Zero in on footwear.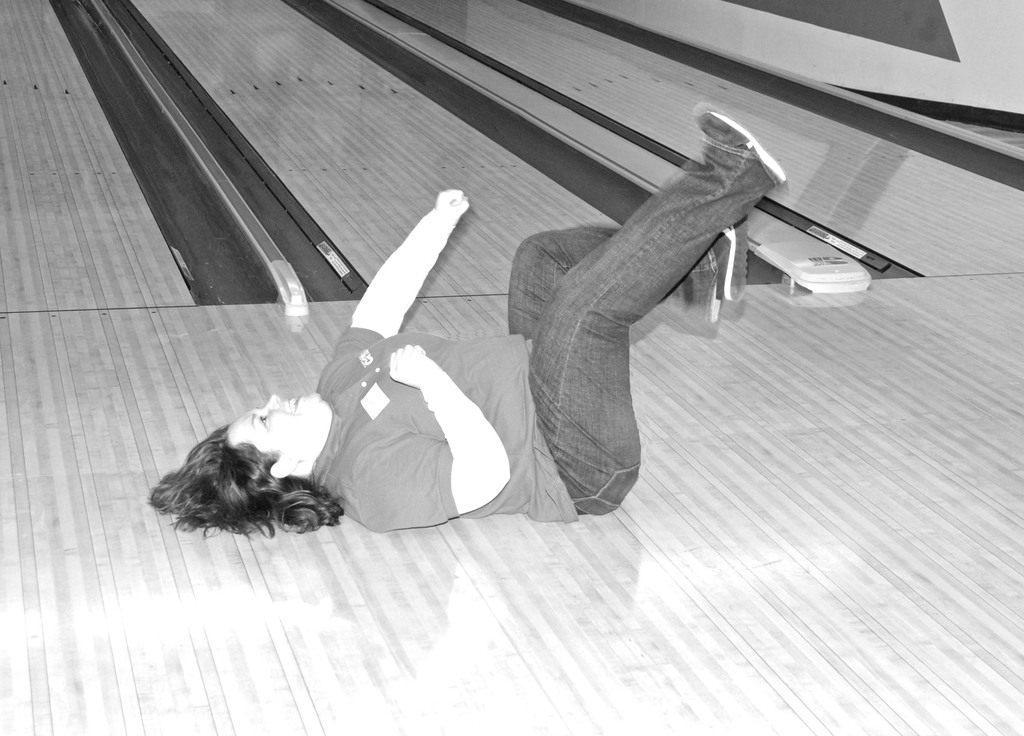
Zeroed in: pyautogui.locateOnScreen(687, 103, 785, 191).
